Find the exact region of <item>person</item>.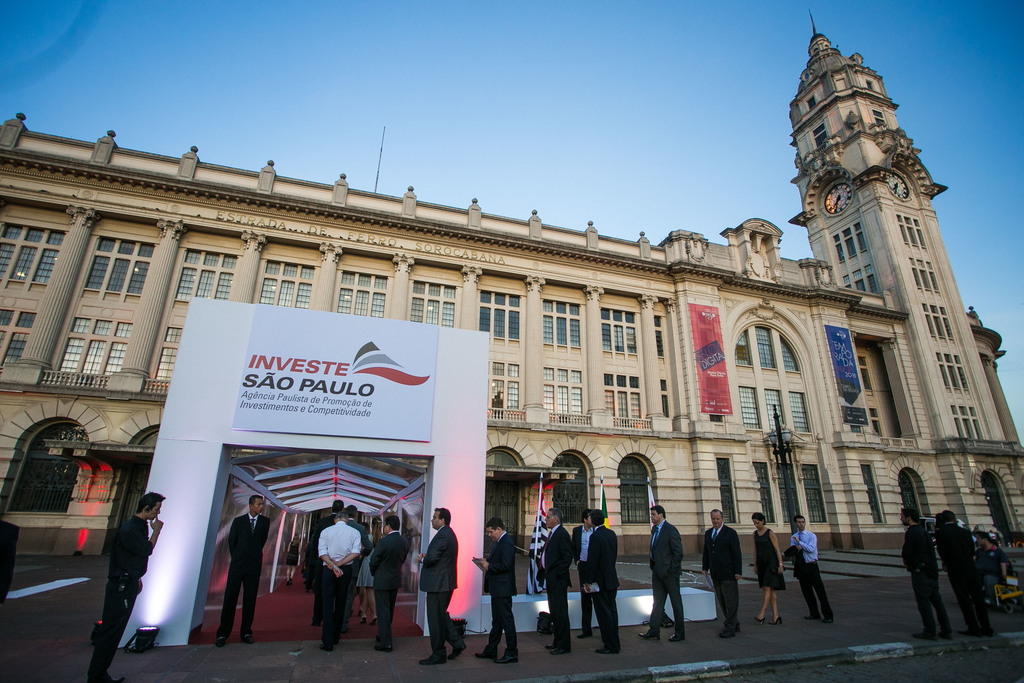
Exact region: locate(788, 518, 837, 621).
